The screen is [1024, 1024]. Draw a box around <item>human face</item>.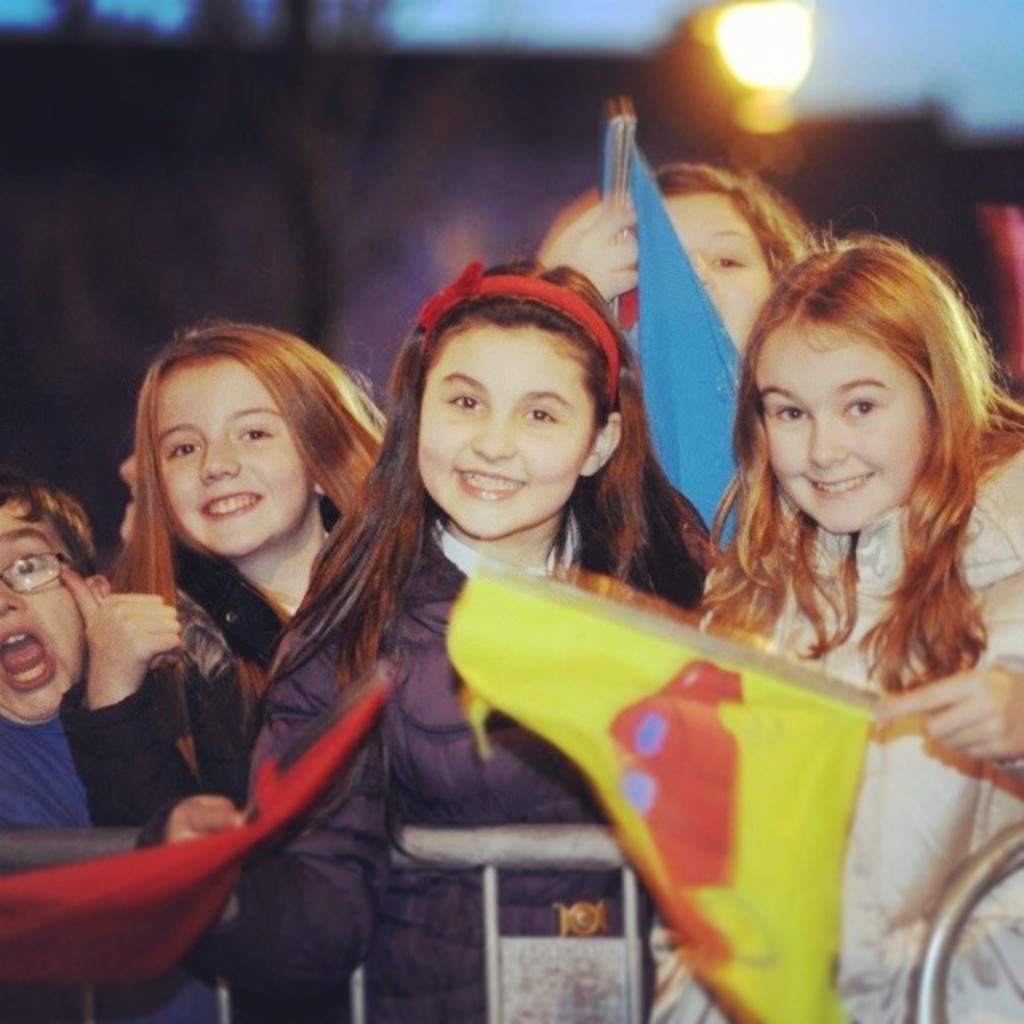
left=664, top=187, right=774, bottom=346.
